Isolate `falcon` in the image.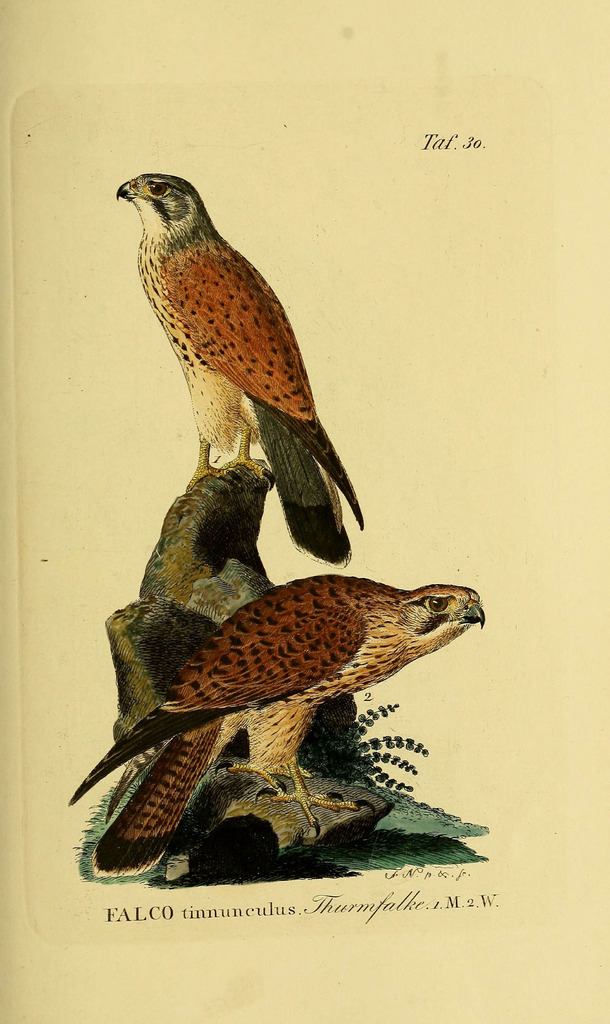
Isolated region: [115,166,364,567].
